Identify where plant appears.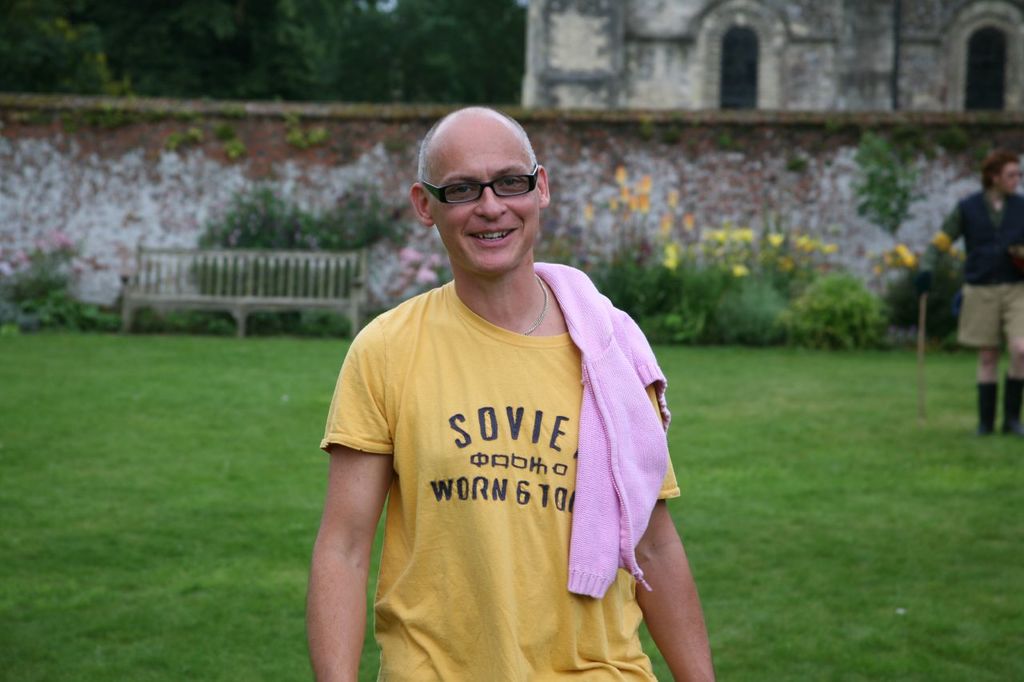
Appears at rect(778, 261, 887, 350).
